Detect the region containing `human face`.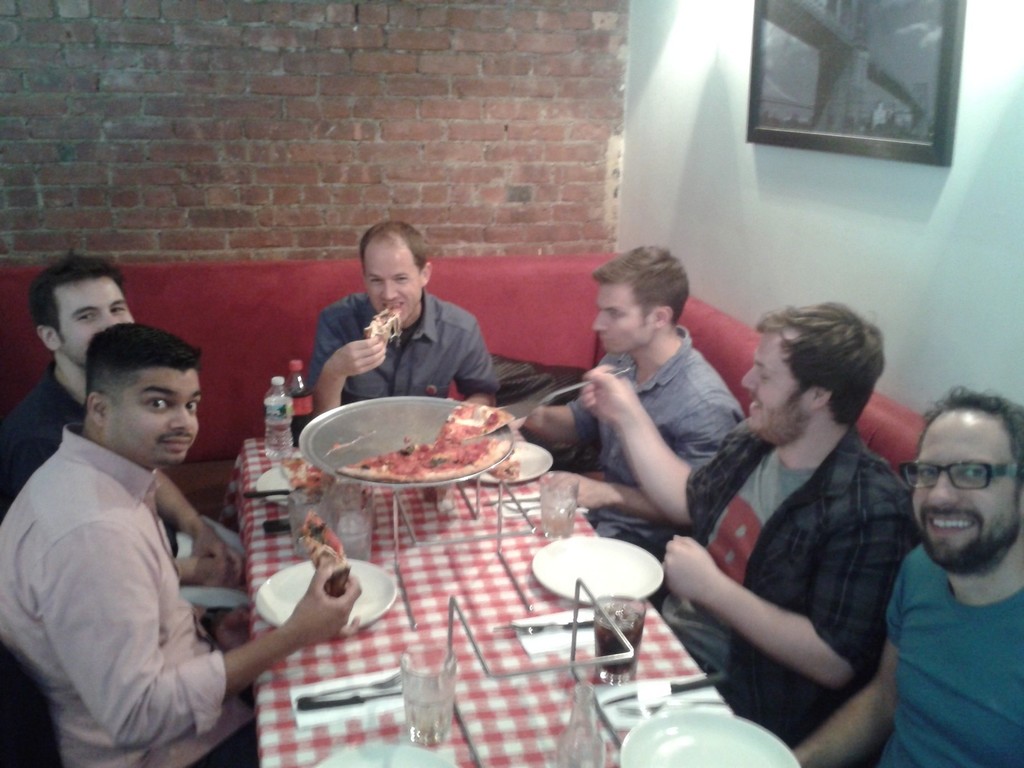
(592,285,654,356).
